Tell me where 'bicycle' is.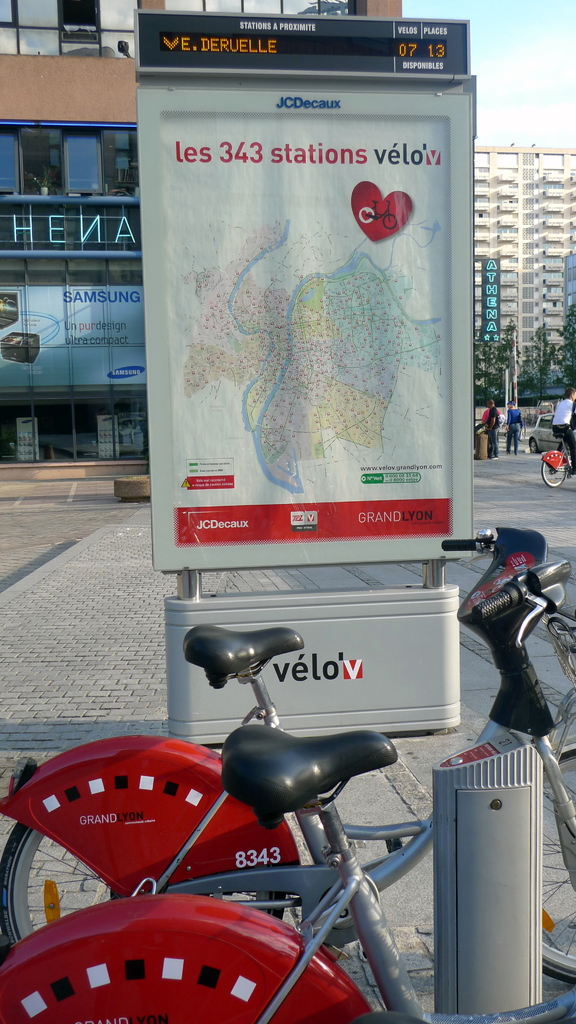
'bicycle' is at (0,512,575,972).
